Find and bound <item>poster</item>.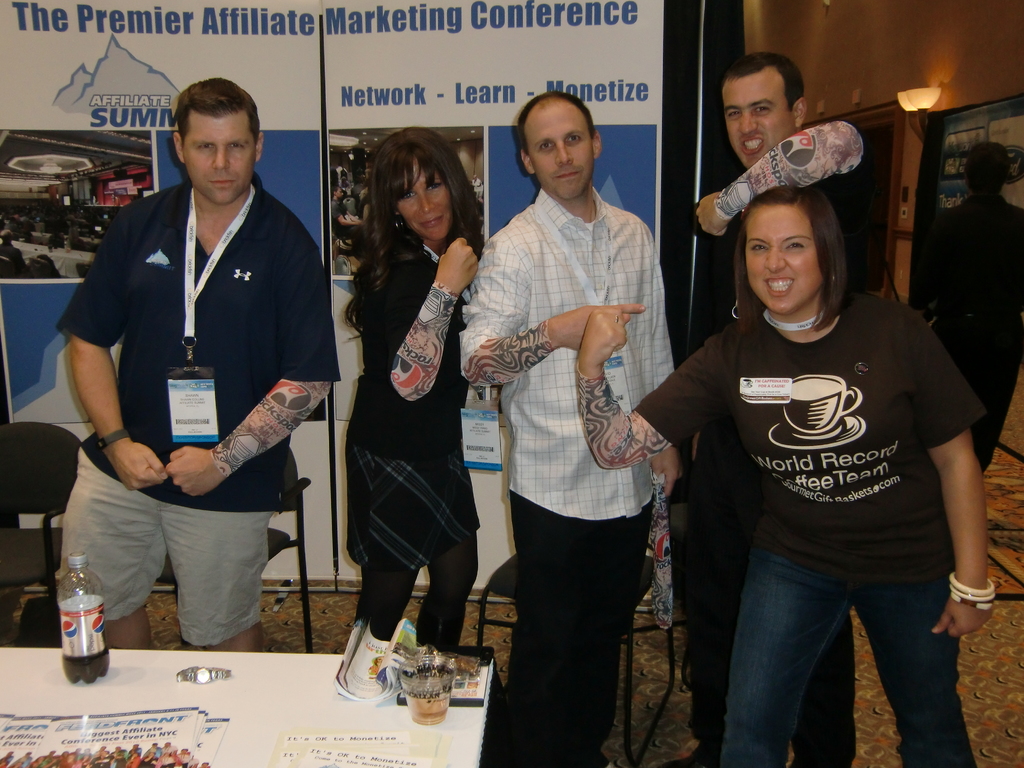
Bound: l=330, t=0, r=664, b=592.
